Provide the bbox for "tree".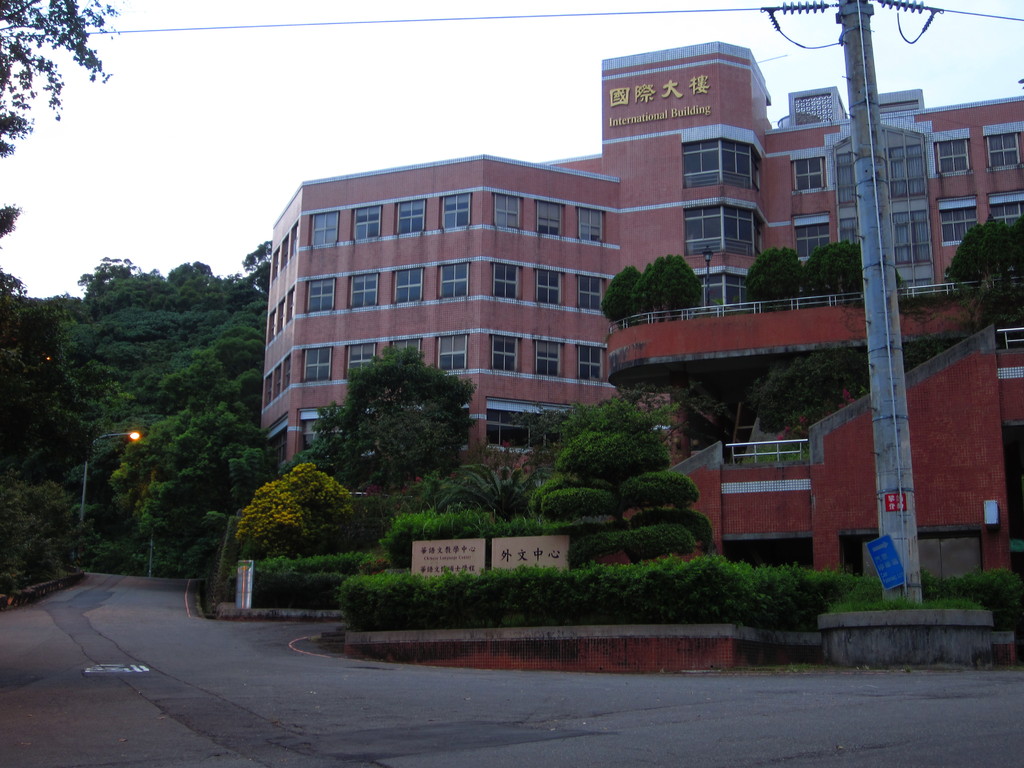
(0, 0, 128, 156).
